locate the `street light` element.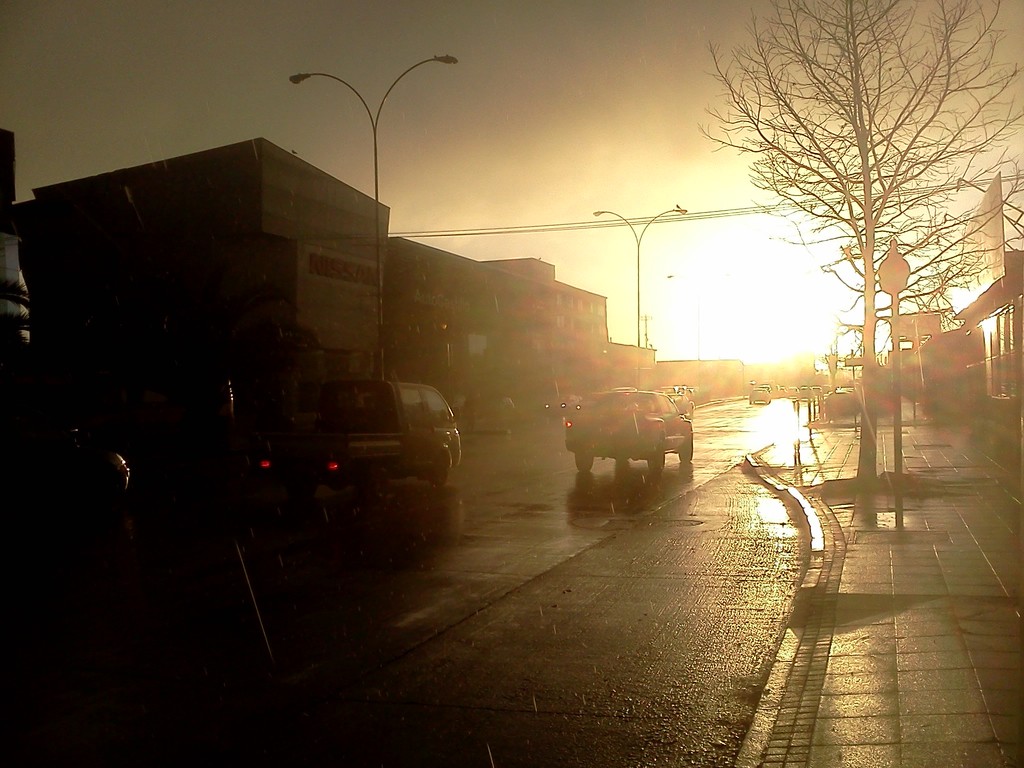
Element bbox: x1=596 y1=203 x2=692 y2=346.
